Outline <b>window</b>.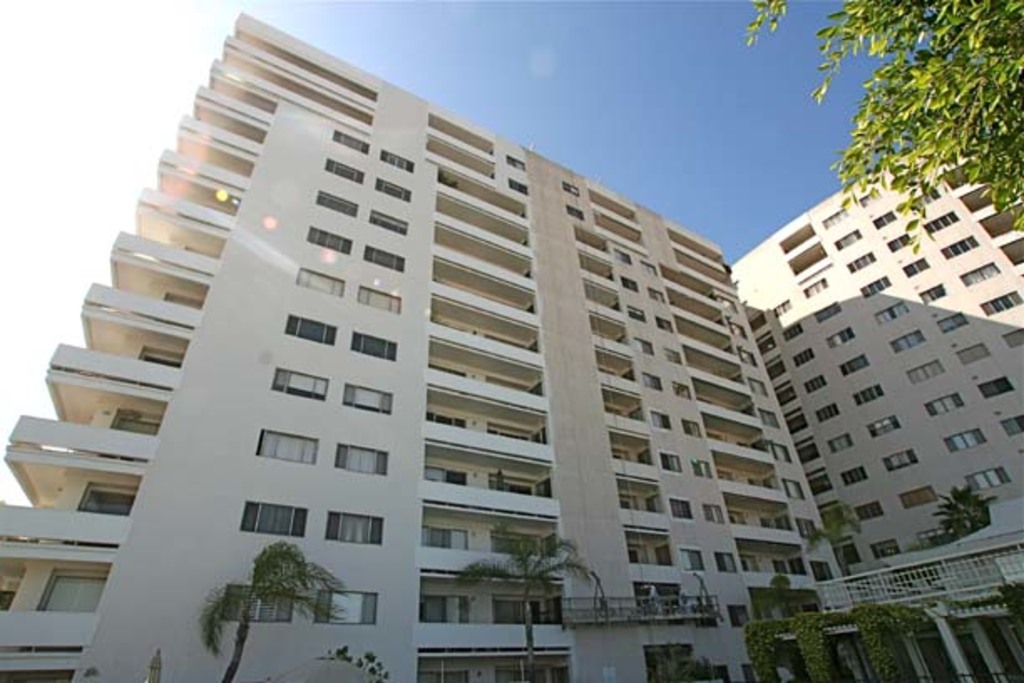
Outline: (left=383, top=147, right=413, bottom=169).
